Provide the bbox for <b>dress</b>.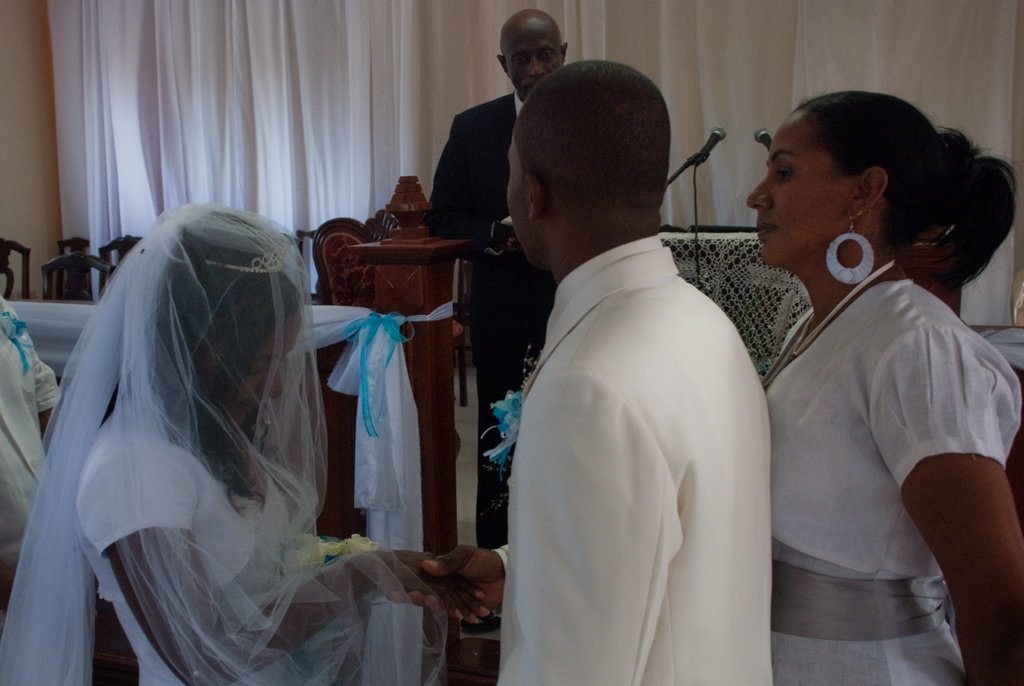
764/279/1021/685.
